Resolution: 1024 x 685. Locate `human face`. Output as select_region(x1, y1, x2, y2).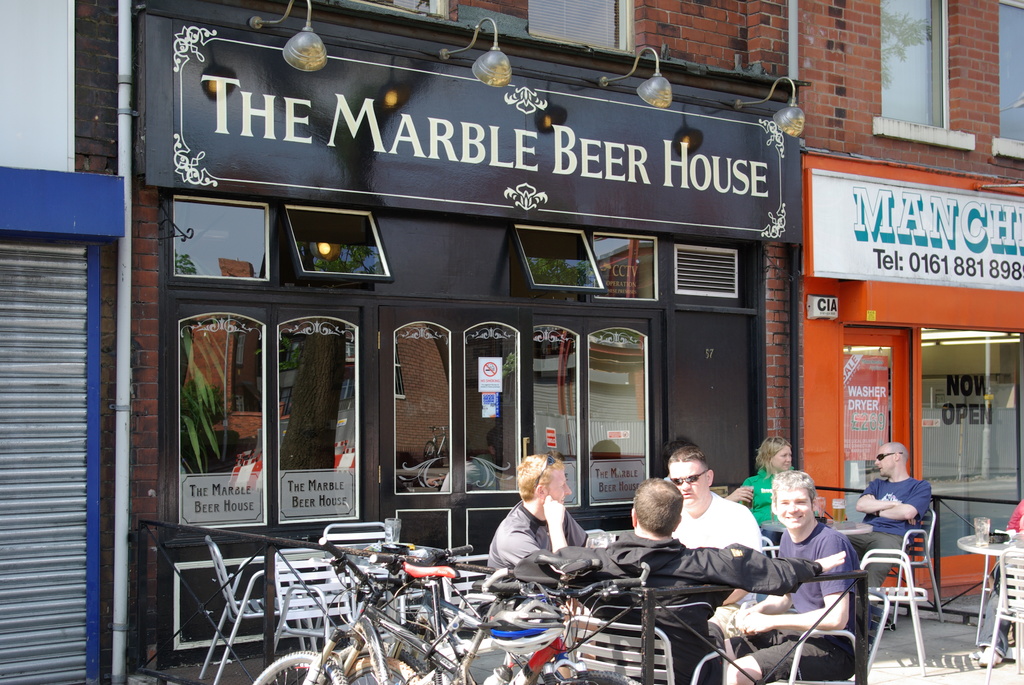
select_region(874, 449, 896, 479).
